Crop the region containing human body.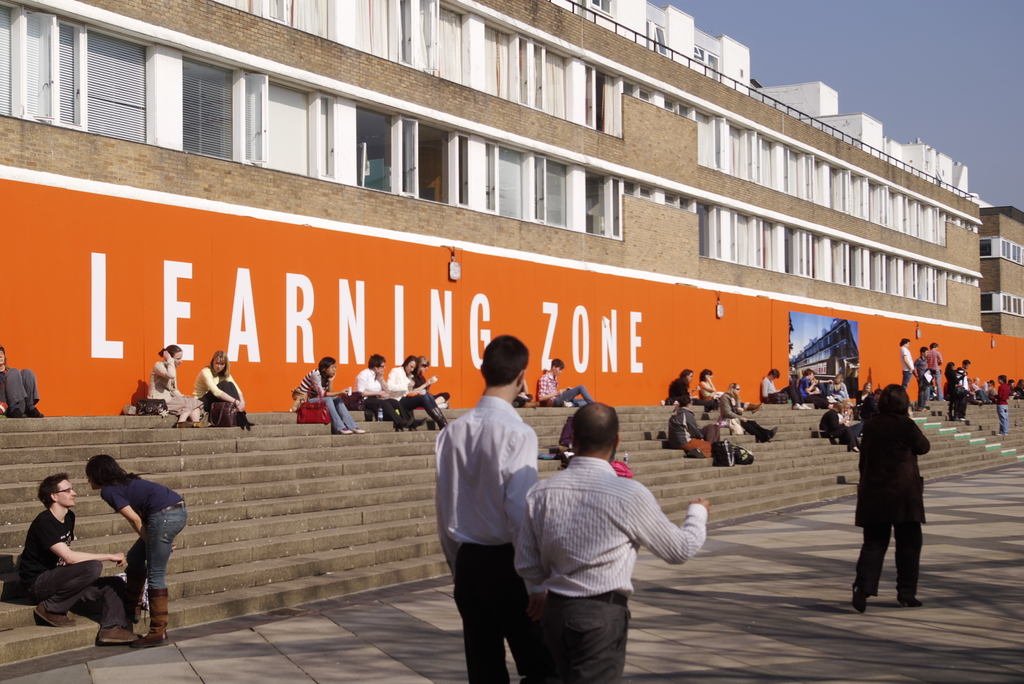
Crop region: bbox(102, 473, 188, 650).
